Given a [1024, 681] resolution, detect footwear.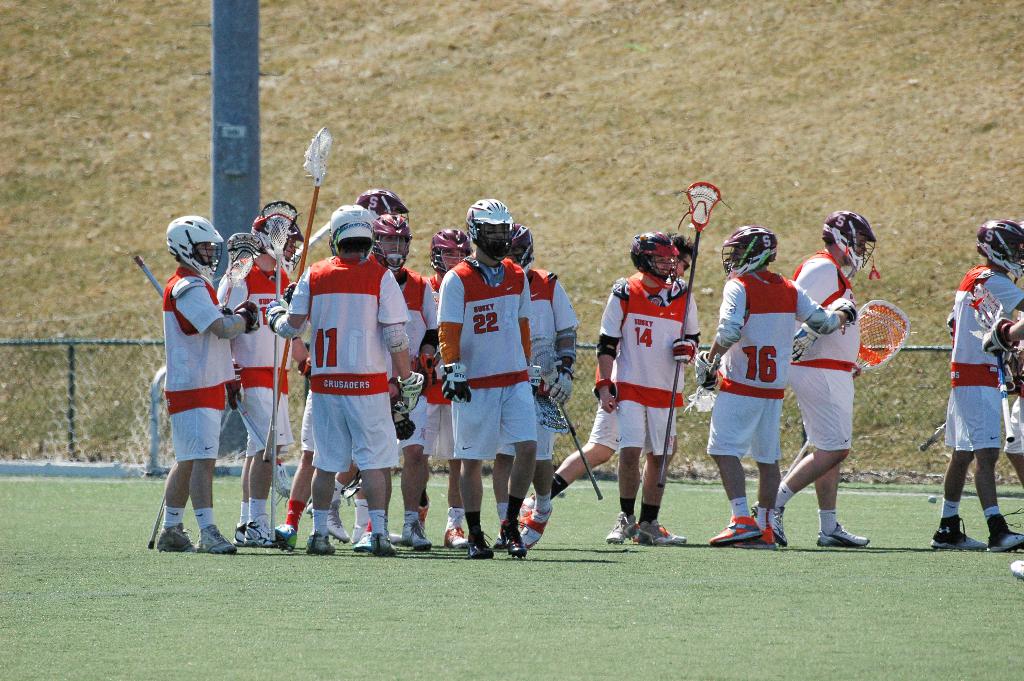
bbox=[305, 534, 335, 555].
